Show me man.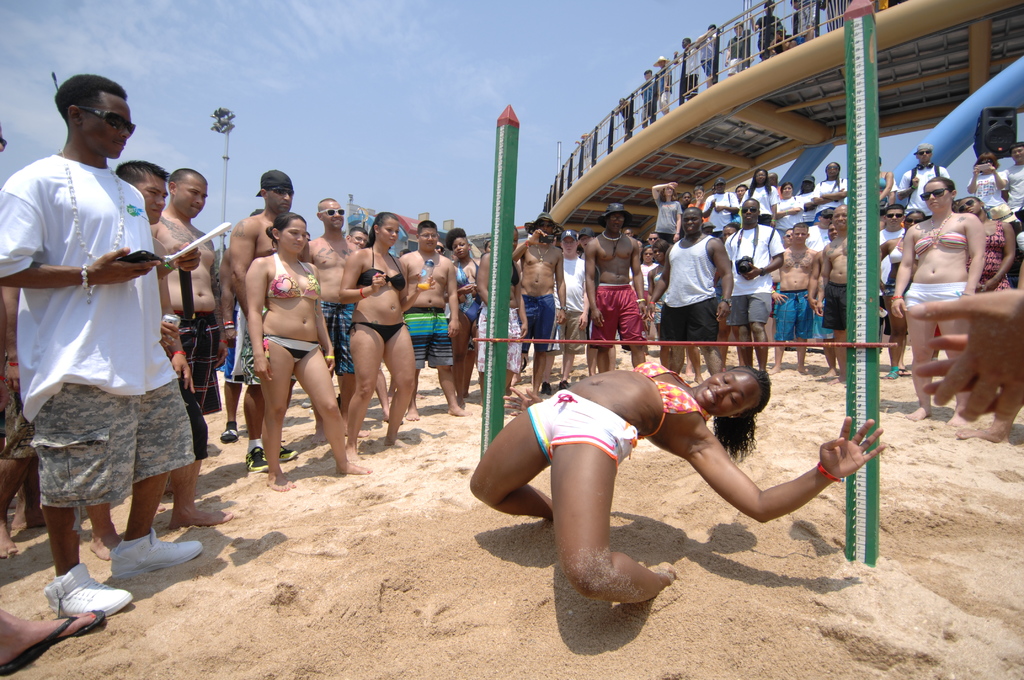
man is here: 656, 53, 673, 114.
